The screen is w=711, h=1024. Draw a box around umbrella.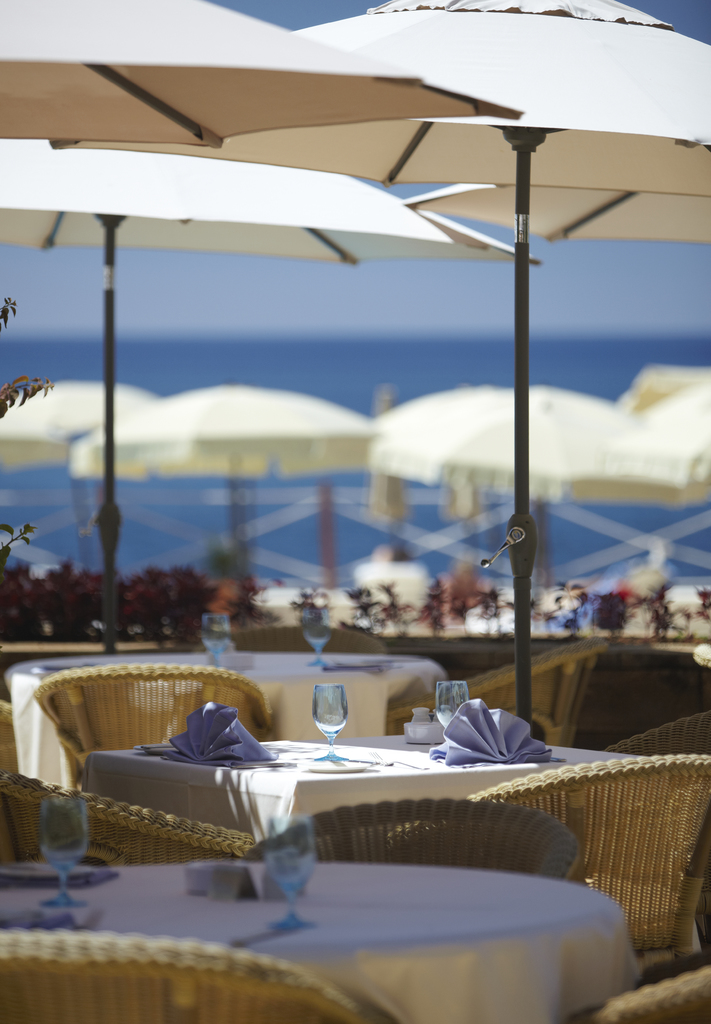
72,383,384,603.
